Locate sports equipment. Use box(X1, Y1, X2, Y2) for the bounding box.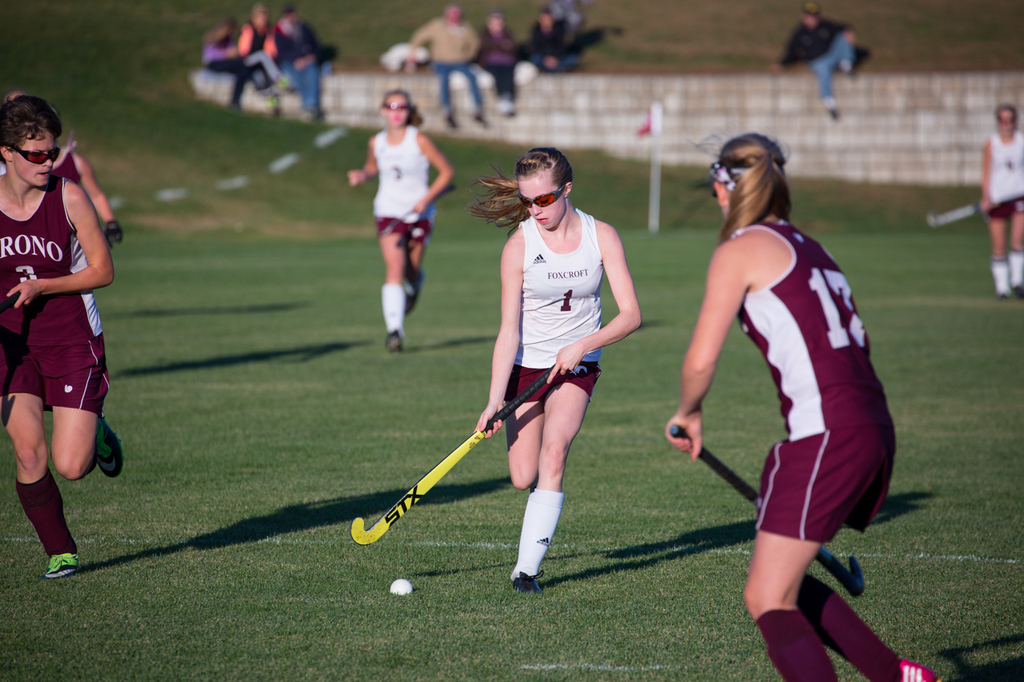
box(2, 291, 34, 321).
